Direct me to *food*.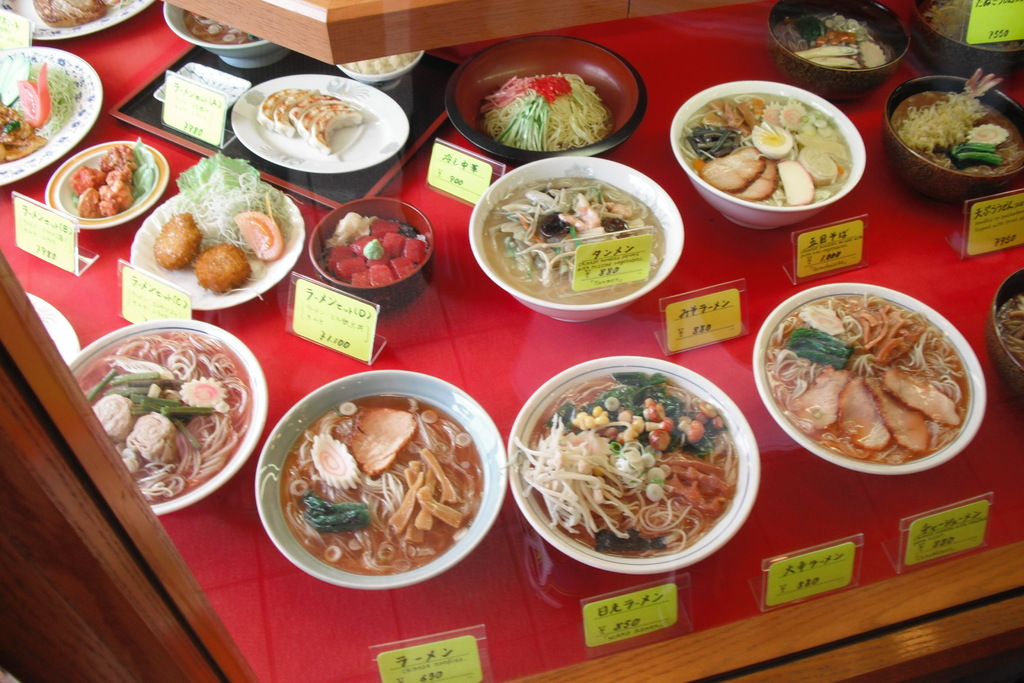
Direction: rect(317, 210, 428, 286).
